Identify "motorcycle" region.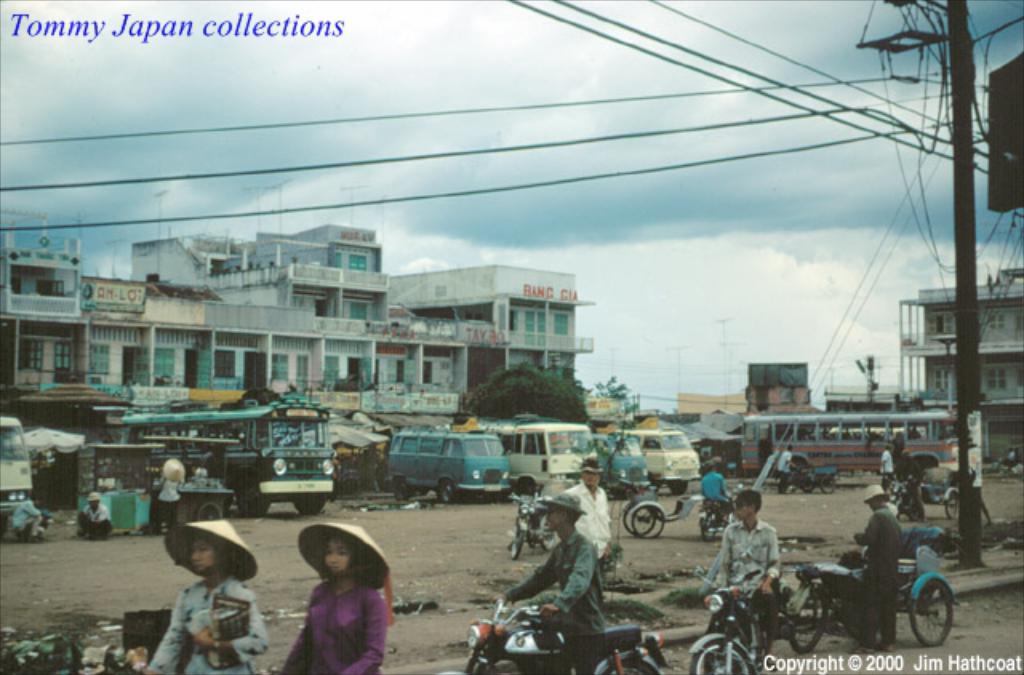
Region: 507, 491, 555, 560.
